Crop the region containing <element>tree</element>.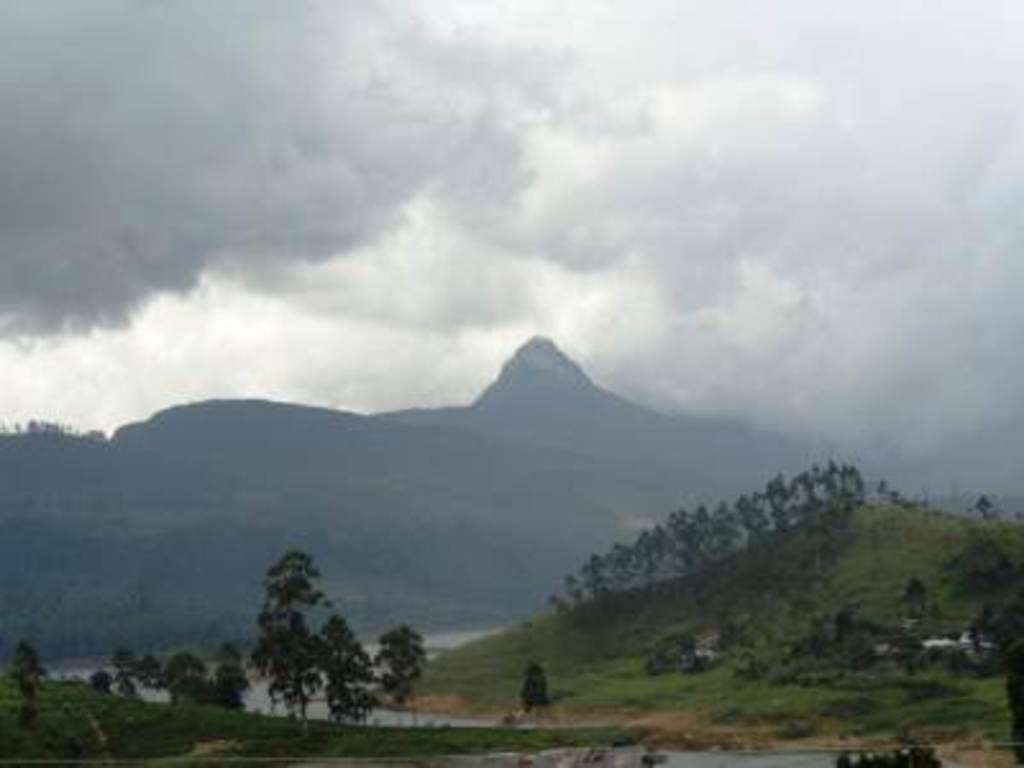
Crop region: l=520, t=658, r=556, b=732.
